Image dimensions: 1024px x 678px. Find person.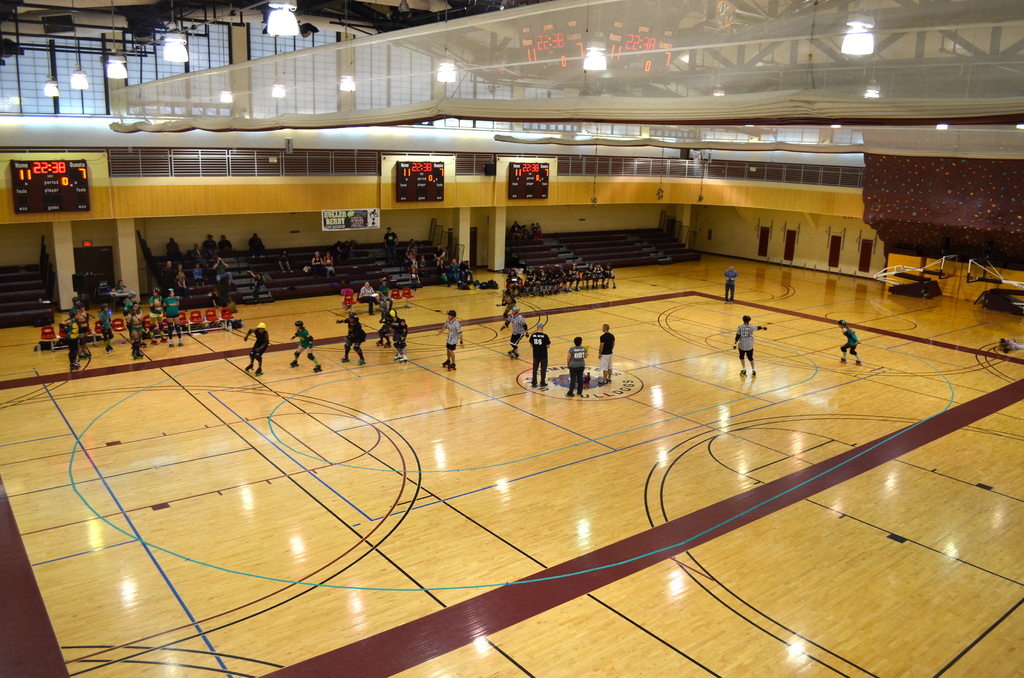
box=[840, 318, 860, 367].
